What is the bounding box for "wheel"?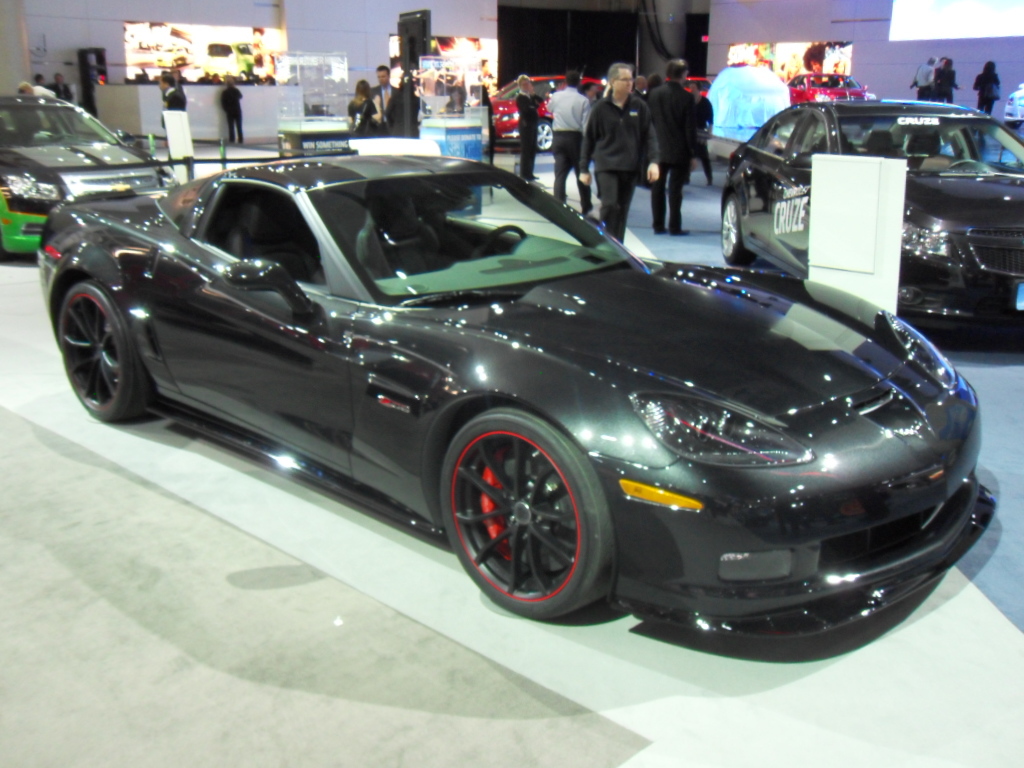
crop(55, 286, 146, 422).
